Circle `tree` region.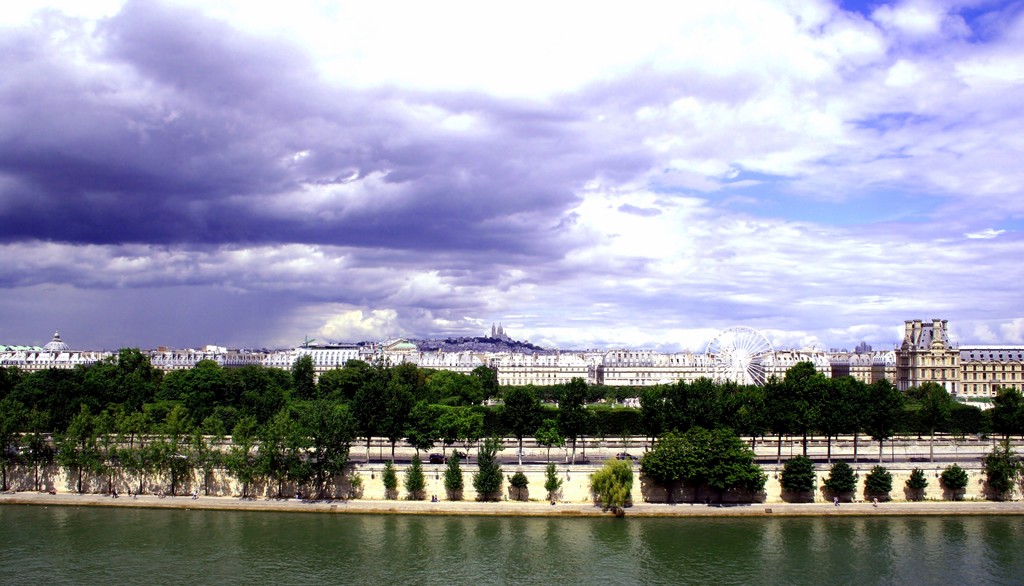
Region: (left=993, top=381, right=1023, bottom=426).
